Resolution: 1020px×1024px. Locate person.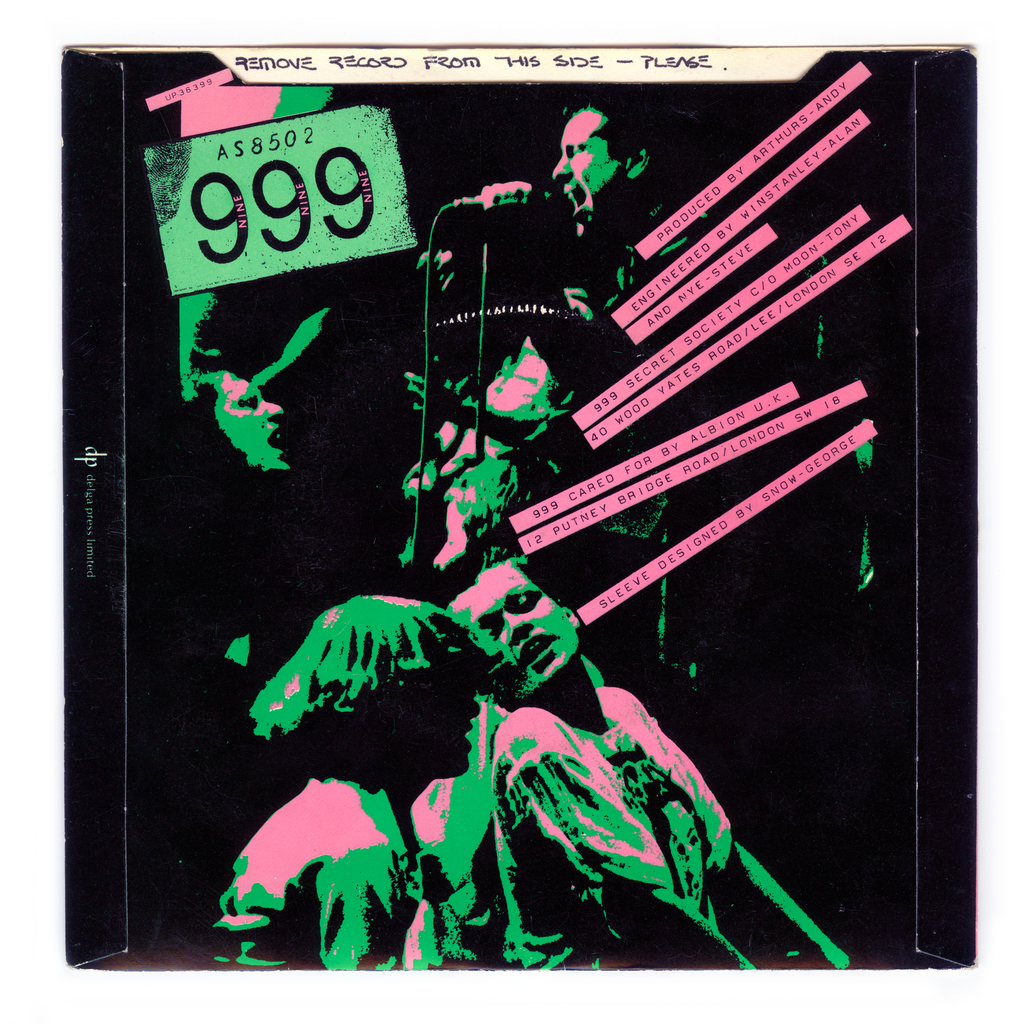
<region>222, 596, 501, 974</region>.
